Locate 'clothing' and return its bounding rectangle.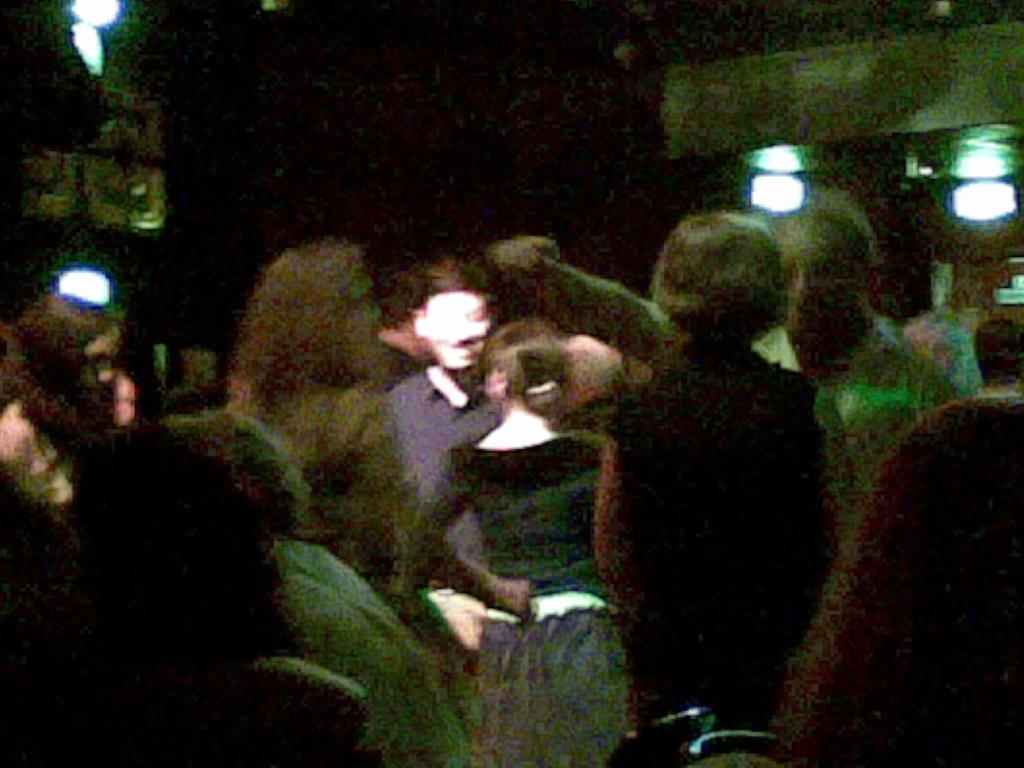
{"x1": 0, "y1": 394, "x2": 91, "y2": 534}.
